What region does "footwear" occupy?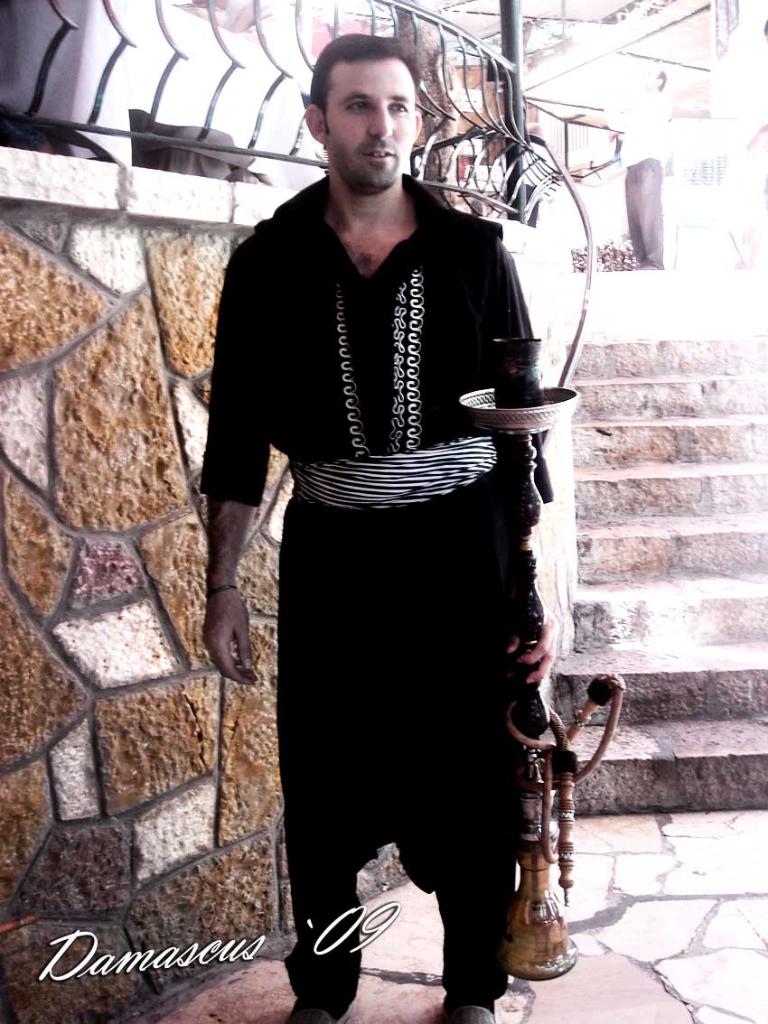
box=[426, 999, 500, 1023].
